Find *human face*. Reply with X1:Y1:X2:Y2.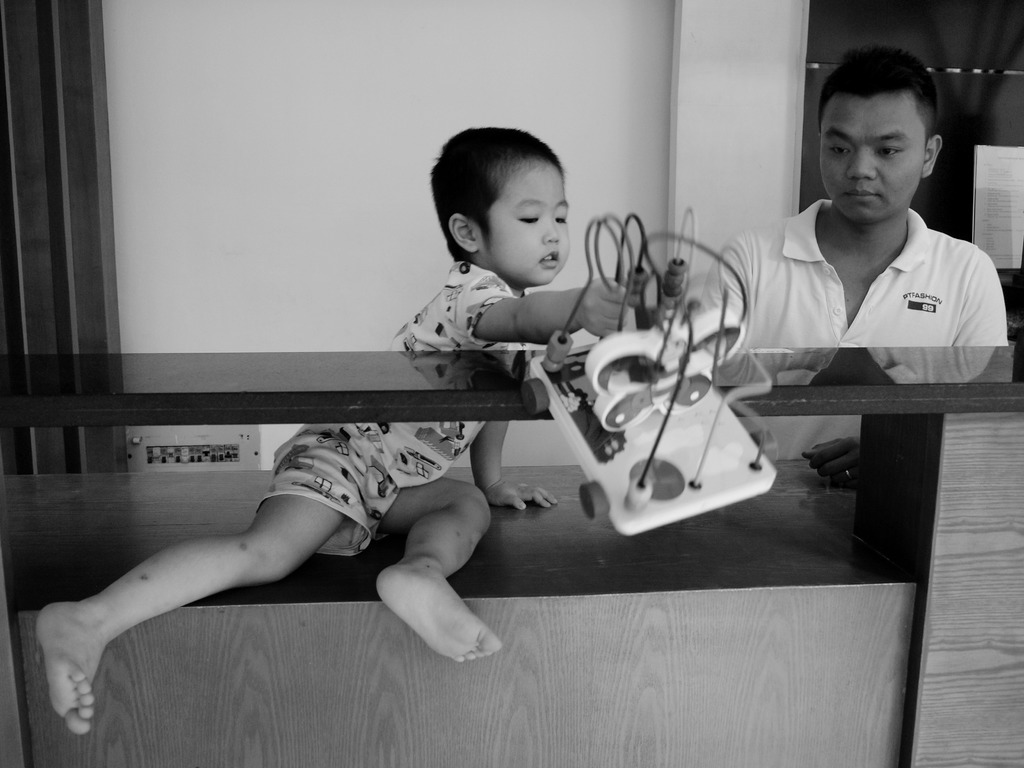
484:161:564:285.
